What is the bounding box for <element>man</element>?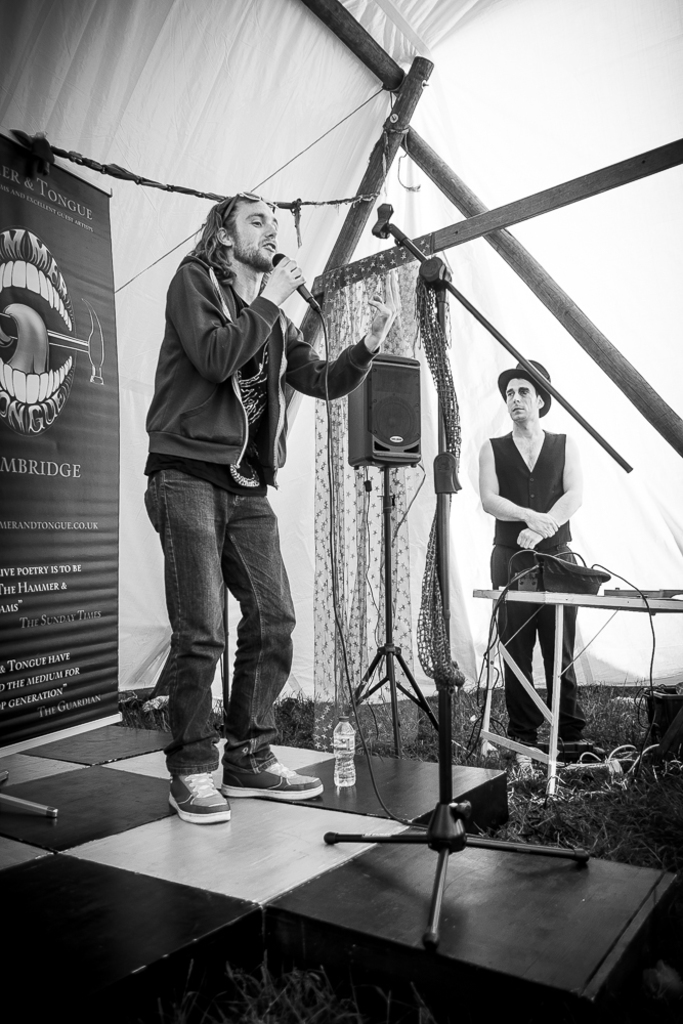
rect(476, 357, 587, 776).
